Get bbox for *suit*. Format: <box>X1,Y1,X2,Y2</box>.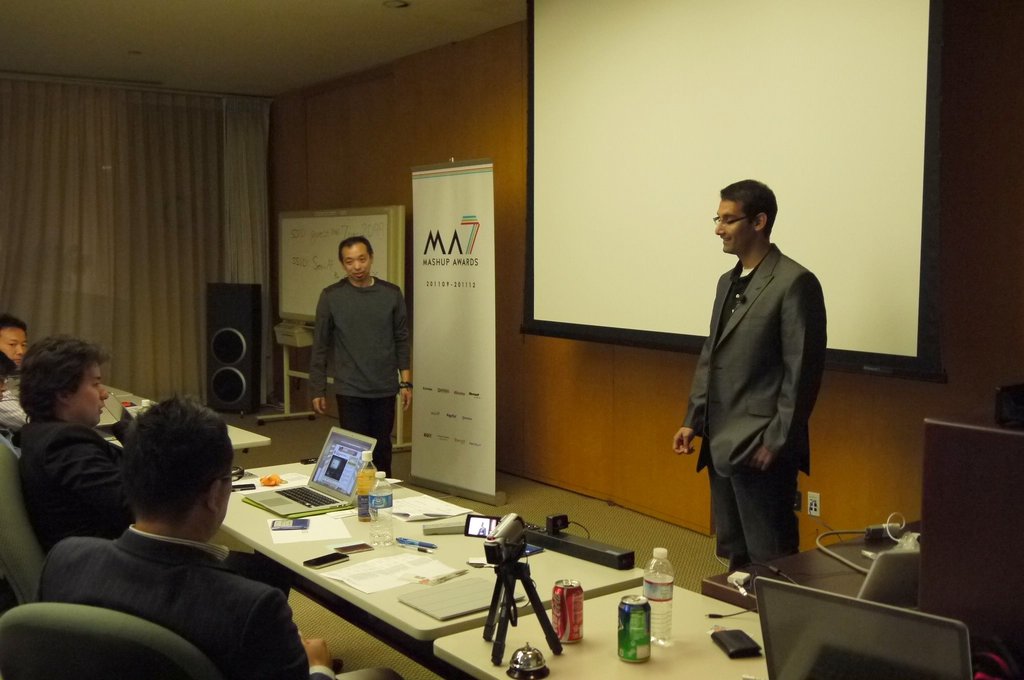
<box>35,525,403,679</box>.
